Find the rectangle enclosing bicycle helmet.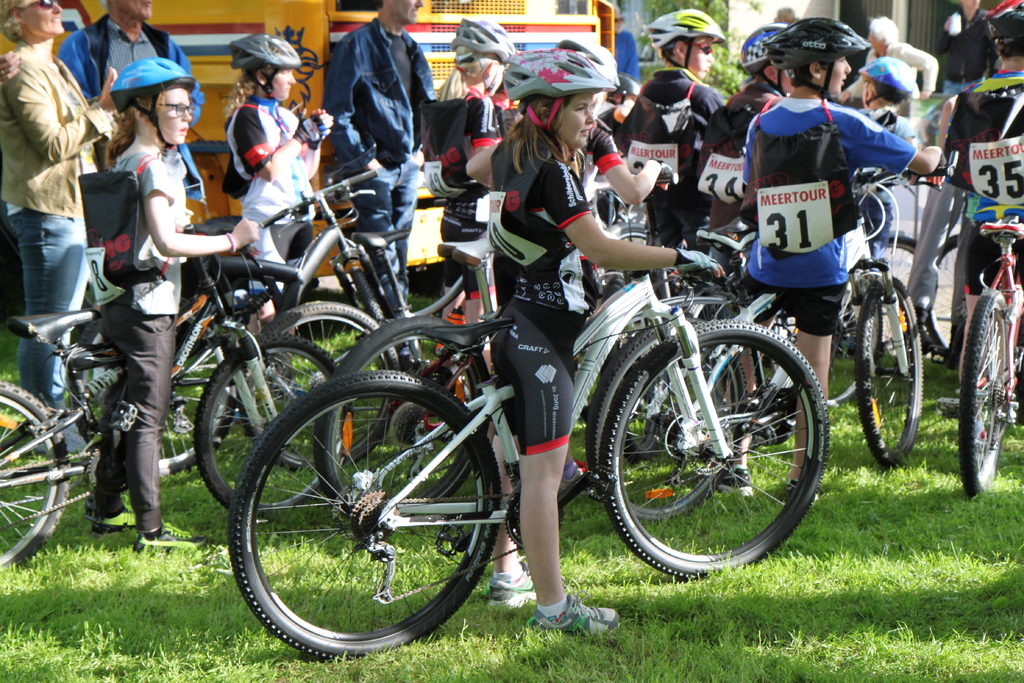
box(643, 4, 729, 69).
